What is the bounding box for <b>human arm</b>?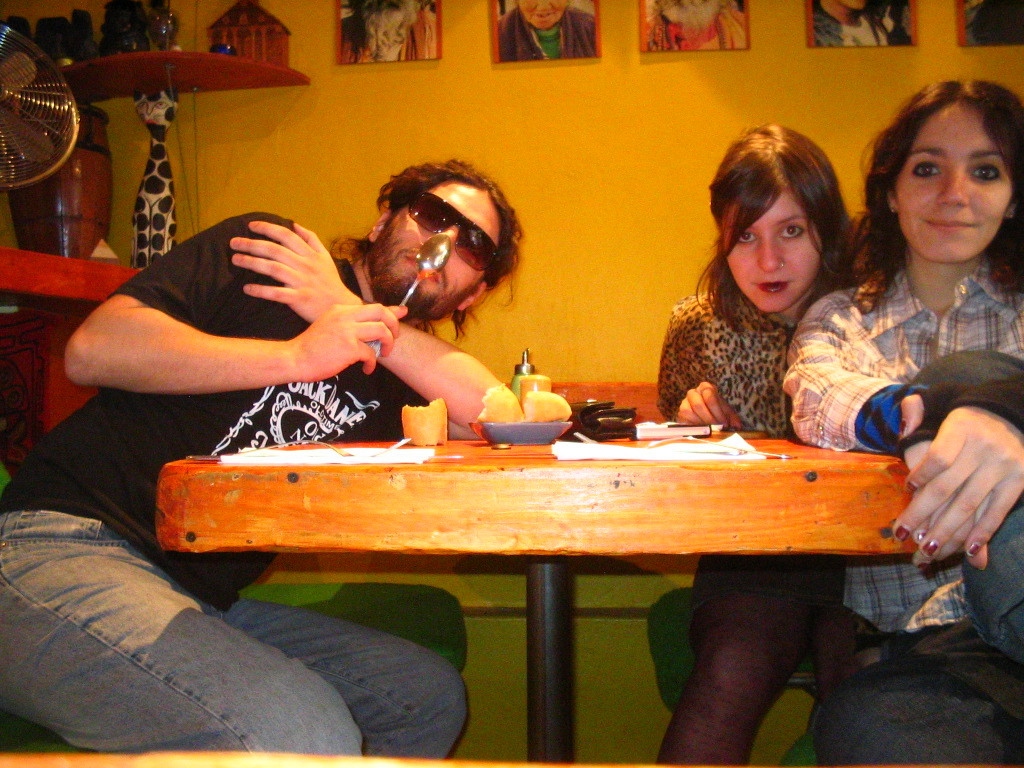
{"left": 229, "top": 219, "right": 516, "bottom": 439}.
